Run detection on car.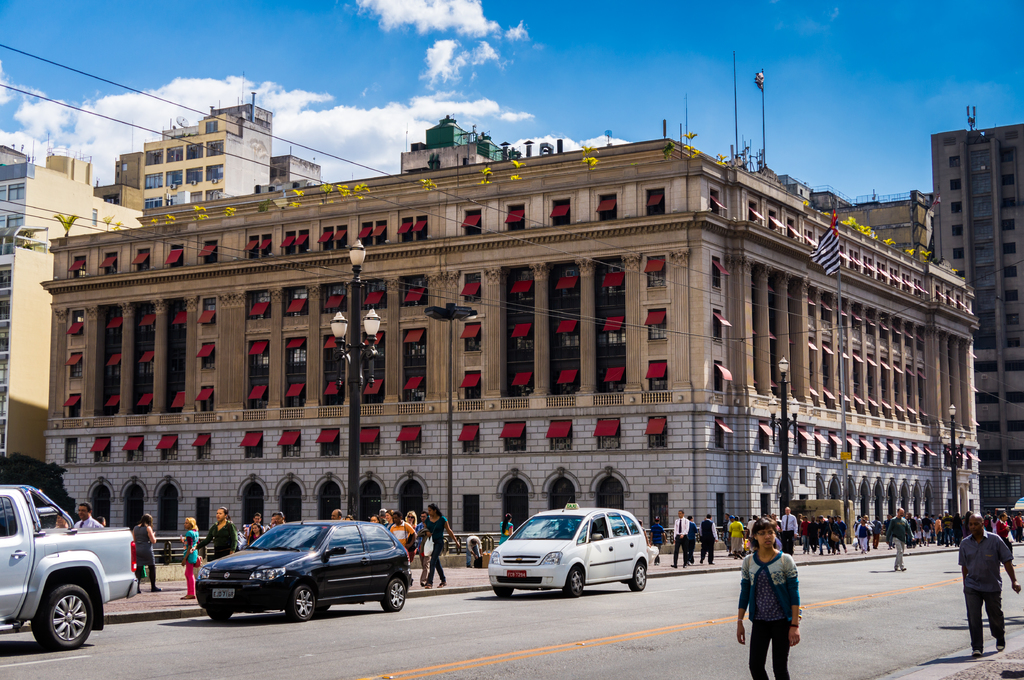
Result: region(484, 501, 659, 594).
